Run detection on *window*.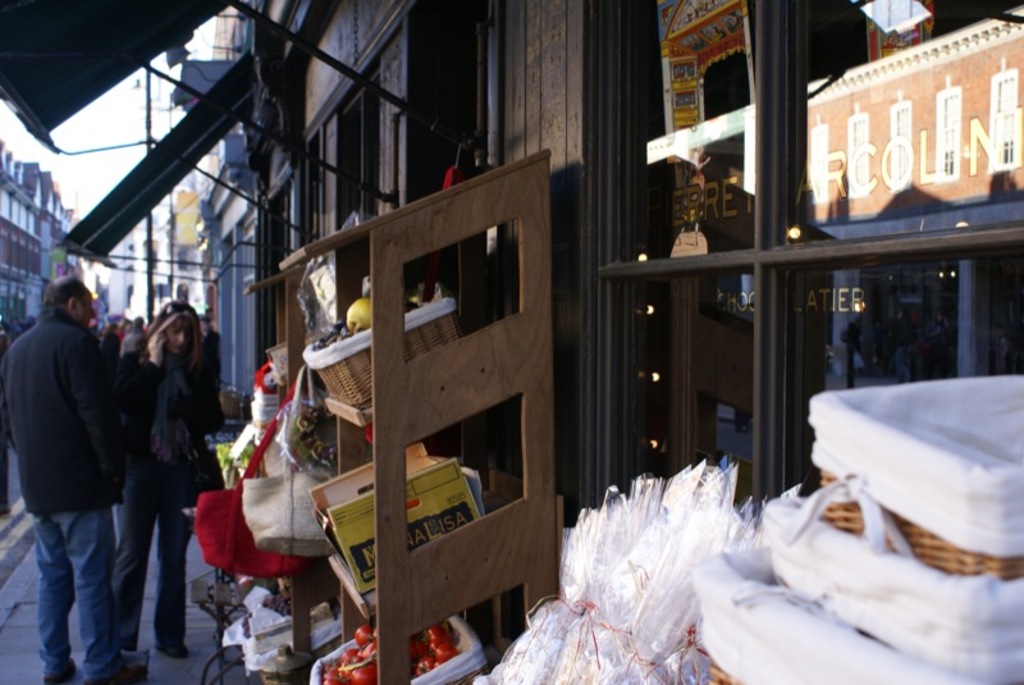
Result: crop(302, 136, 316, 254).
